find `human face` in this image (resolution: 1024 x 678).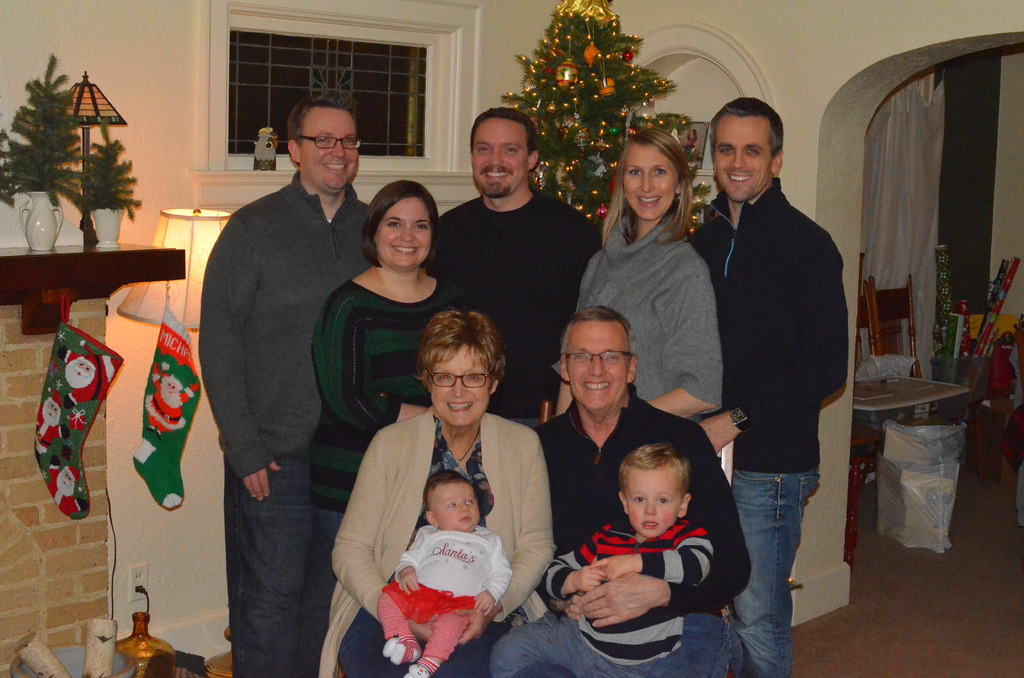
box(627, 470, 680, 537).
